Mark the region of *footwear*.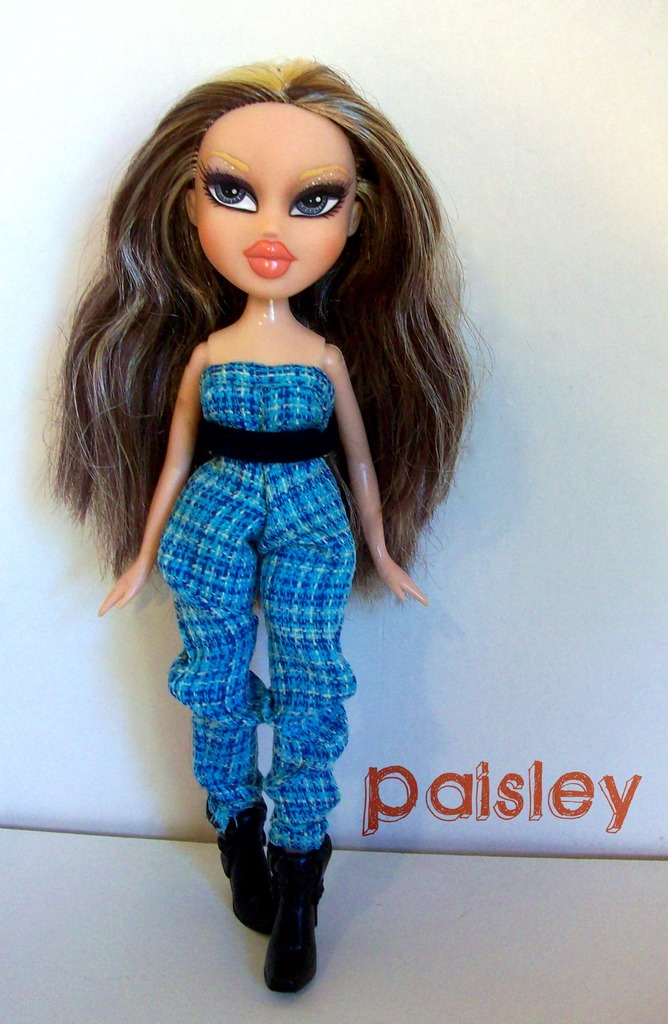
Region: (left=225, top=823, right=338, bottom=1002).
